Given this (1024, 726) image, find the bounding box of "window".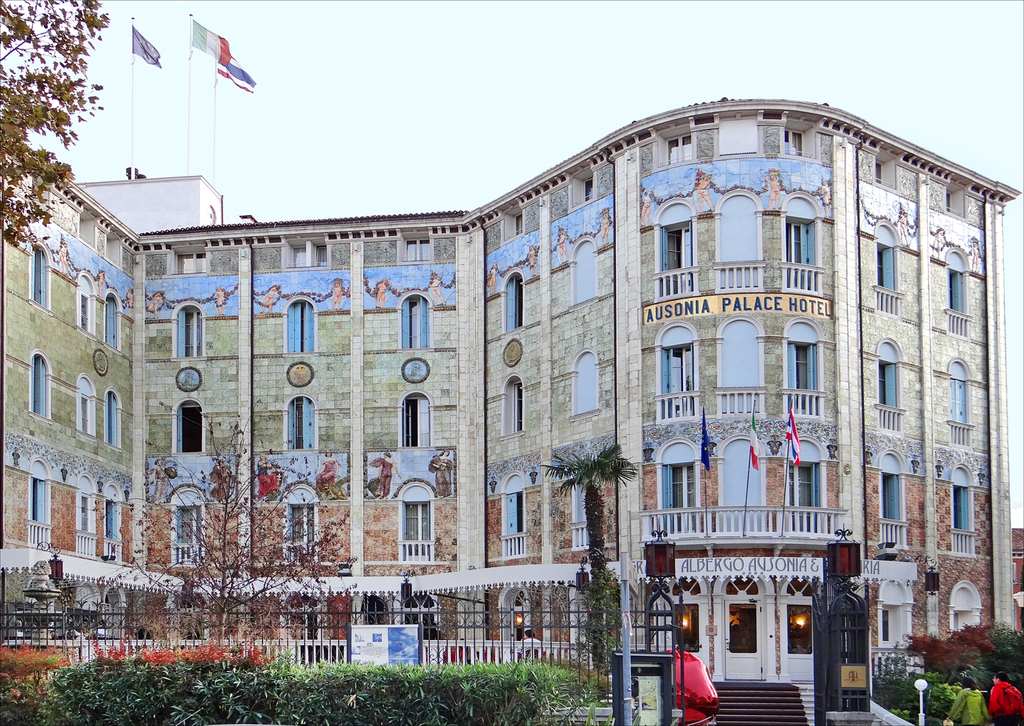
crop(29, 348, 50, 420).
